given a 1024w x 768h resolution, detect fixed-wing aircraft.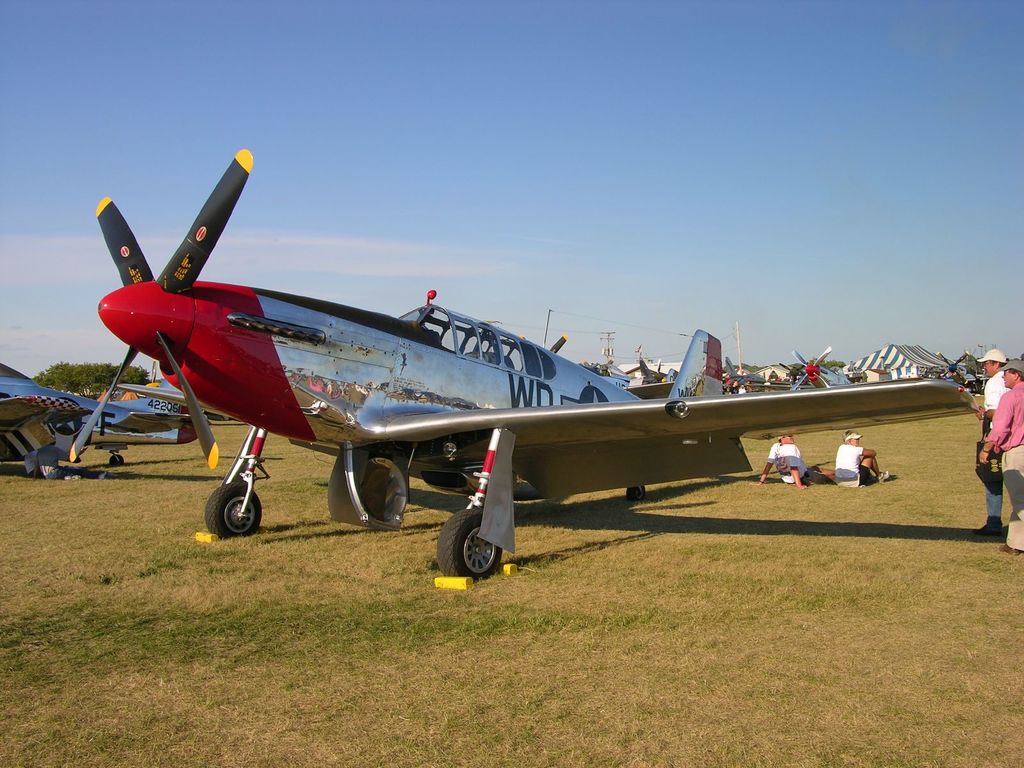
bbox(67, 149, 969, 587).
